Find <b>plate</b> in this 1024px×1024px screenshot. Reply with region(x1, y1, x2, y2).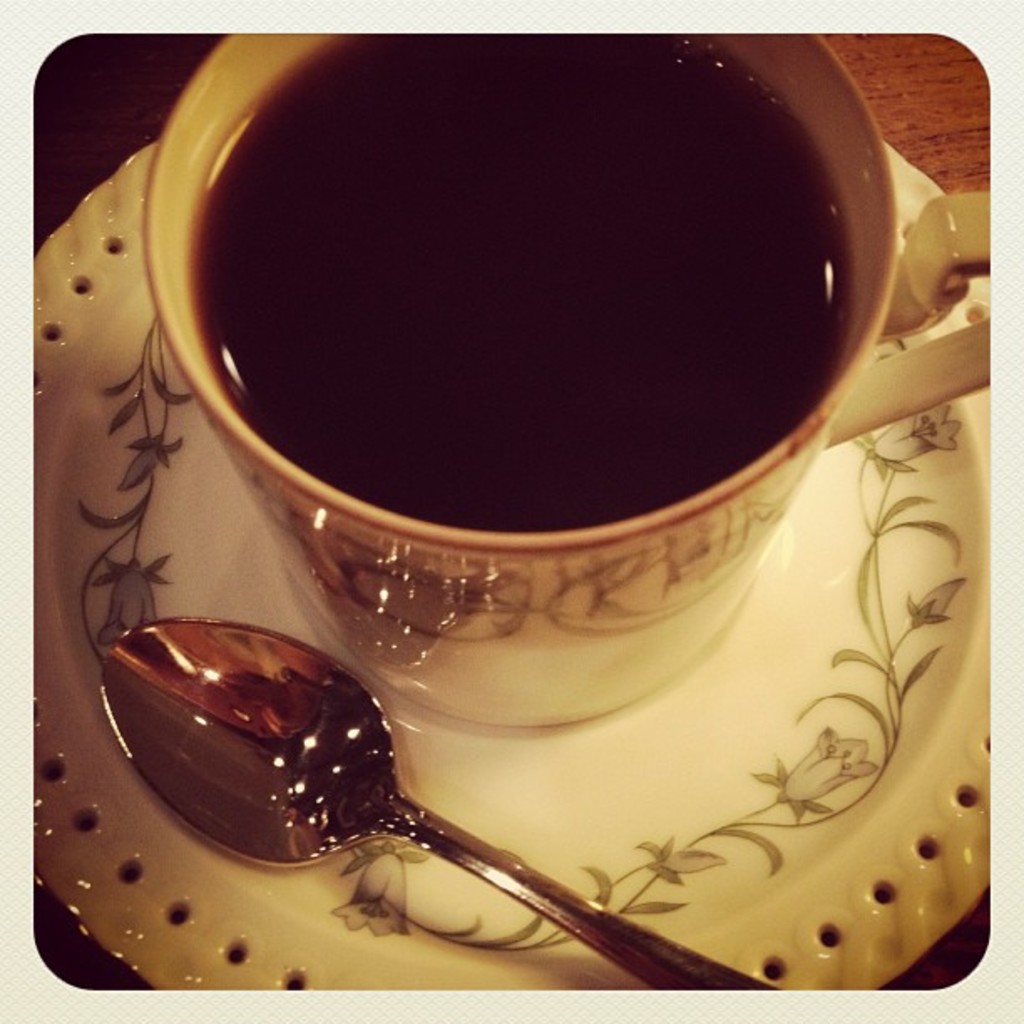
region(33, 152, 992, 996).
